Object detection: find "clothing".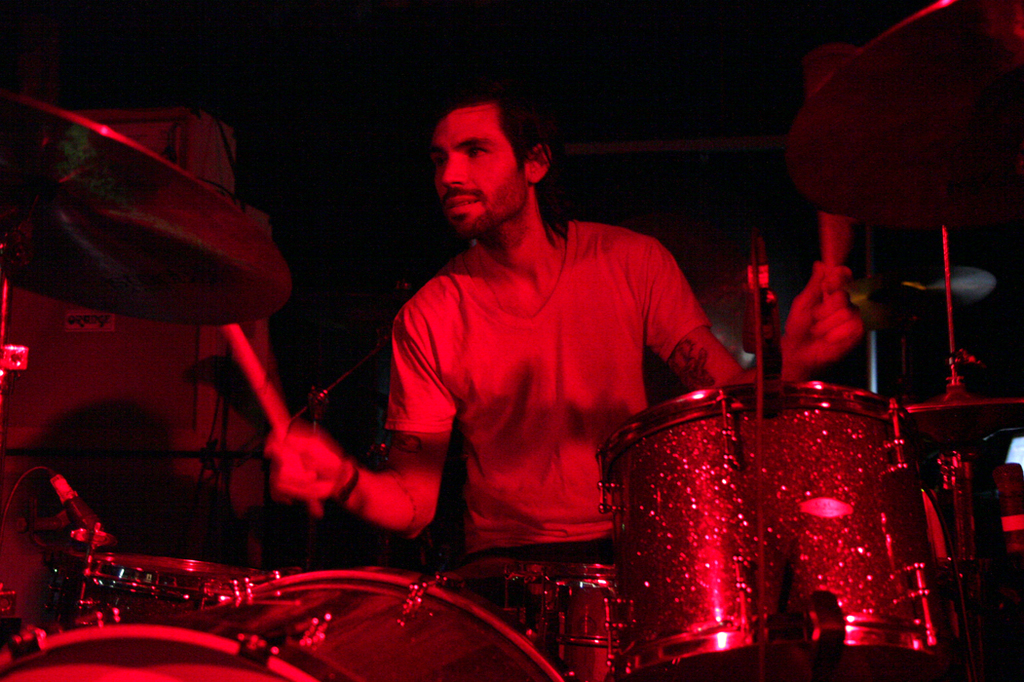
369/179/719/575.
